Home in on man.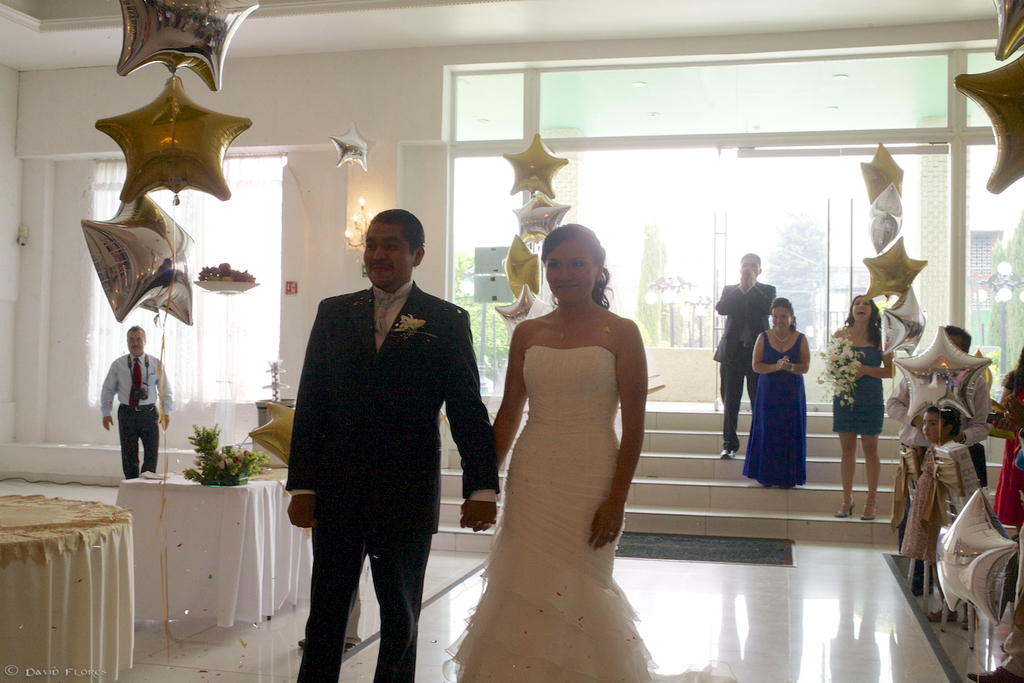
Homed in at bbox(708, 250, 777, 462).
